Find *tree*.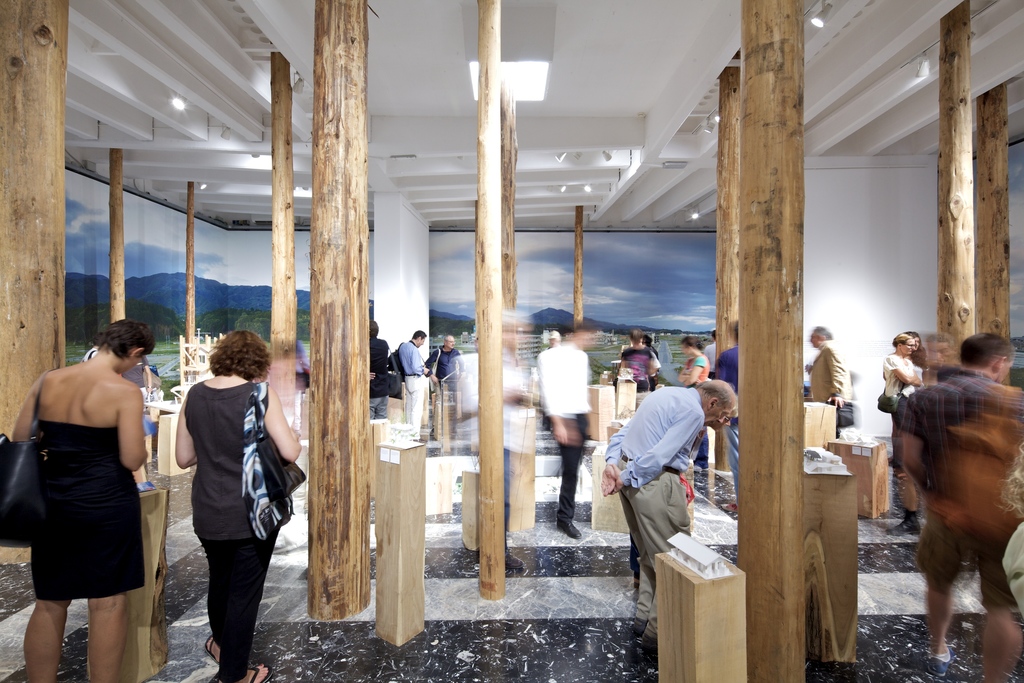
pyautogui.locateOnScreen(198, 306, 311, 340).
